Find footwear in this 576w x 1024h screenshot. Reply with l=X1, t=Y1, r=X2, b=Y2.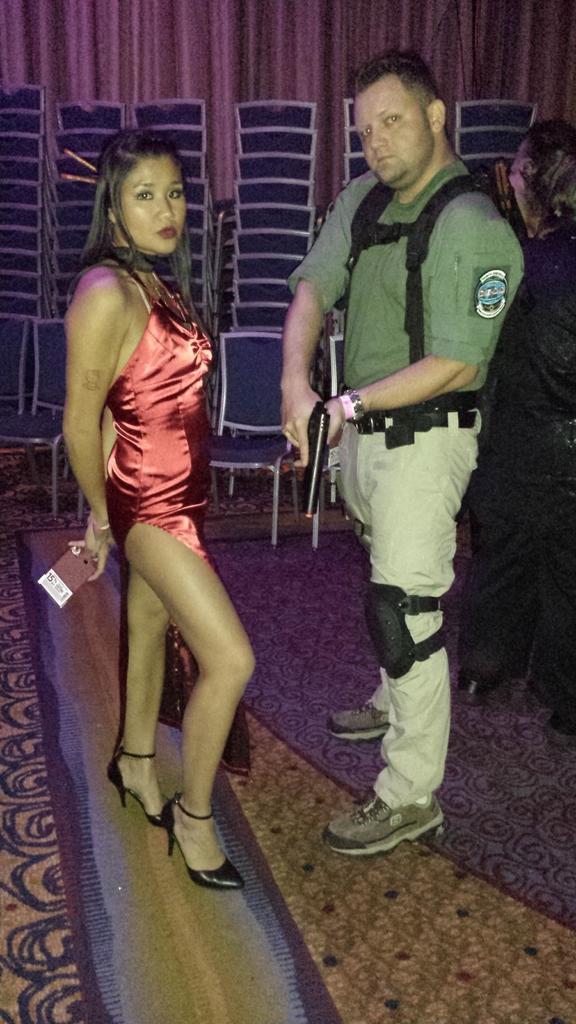
l=109, t=746, r=171, b=820.
